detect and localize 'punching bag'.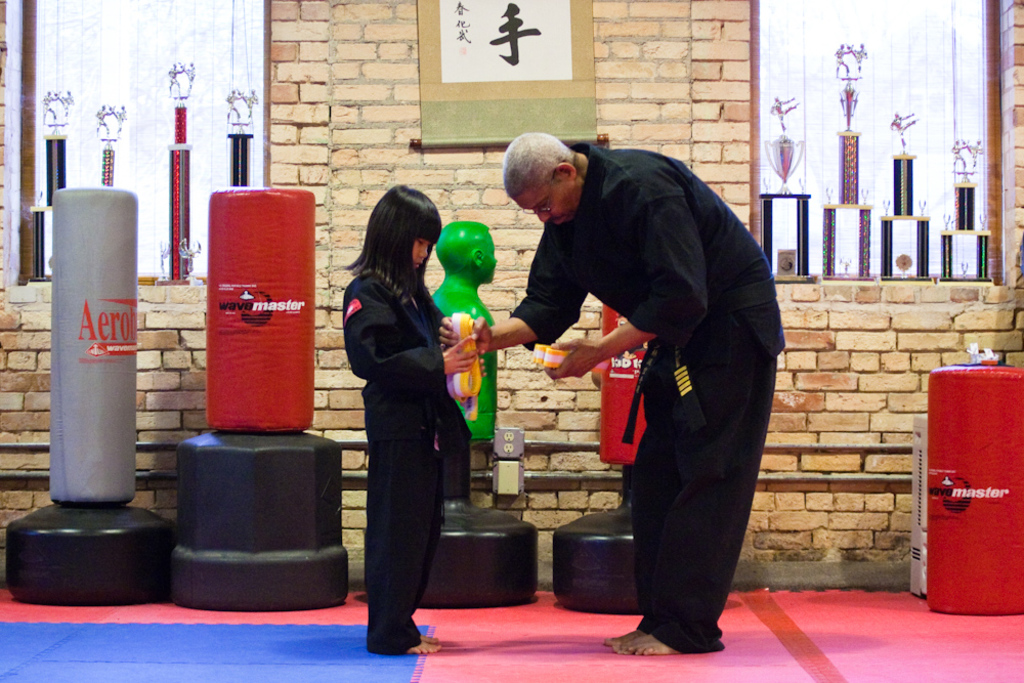
Localized at <box>924,360,1023,620</box>.
